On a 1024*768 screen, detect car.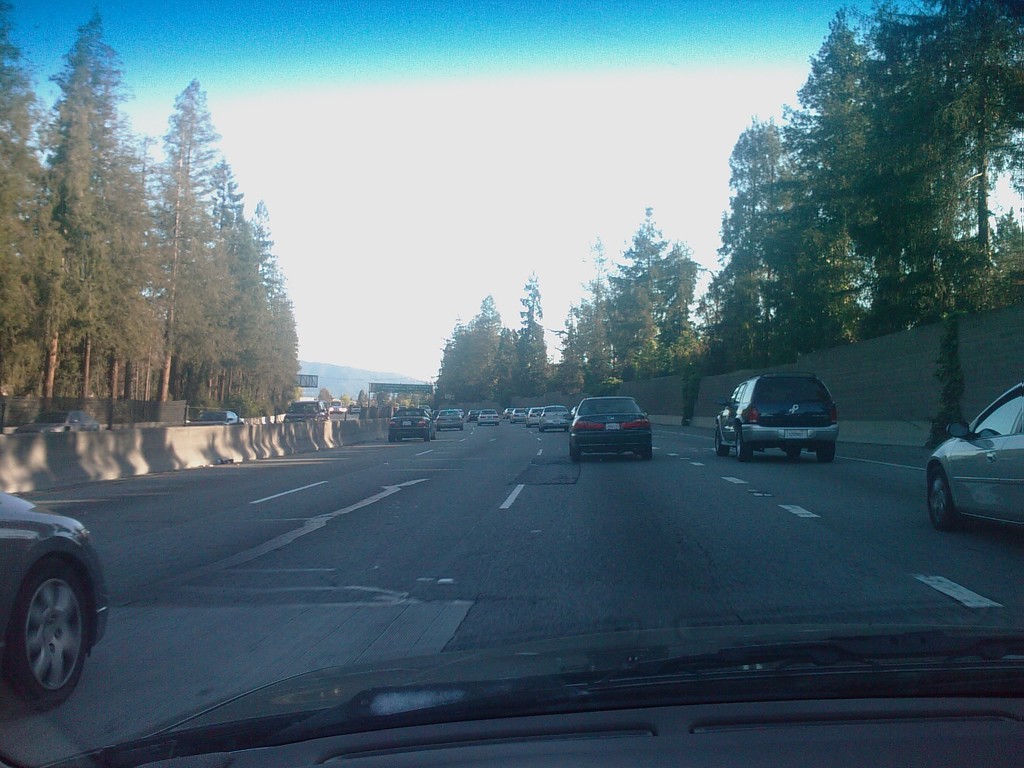
<bbox>566, 395, 654, 463</bbox>.
